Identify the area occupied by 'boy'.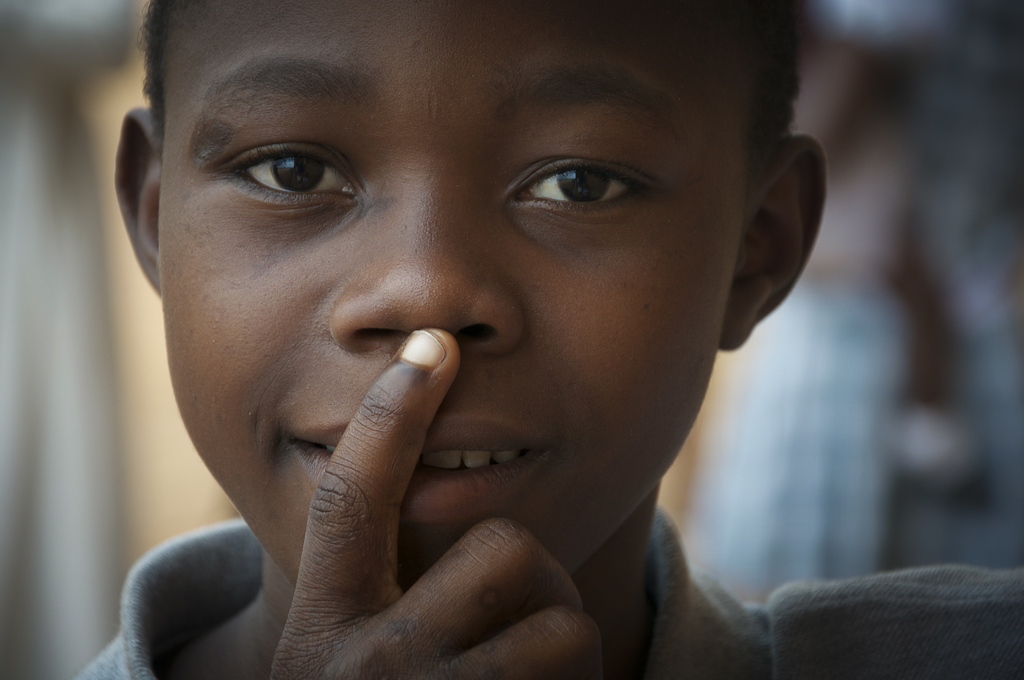
Area: 72:3:925:668.
